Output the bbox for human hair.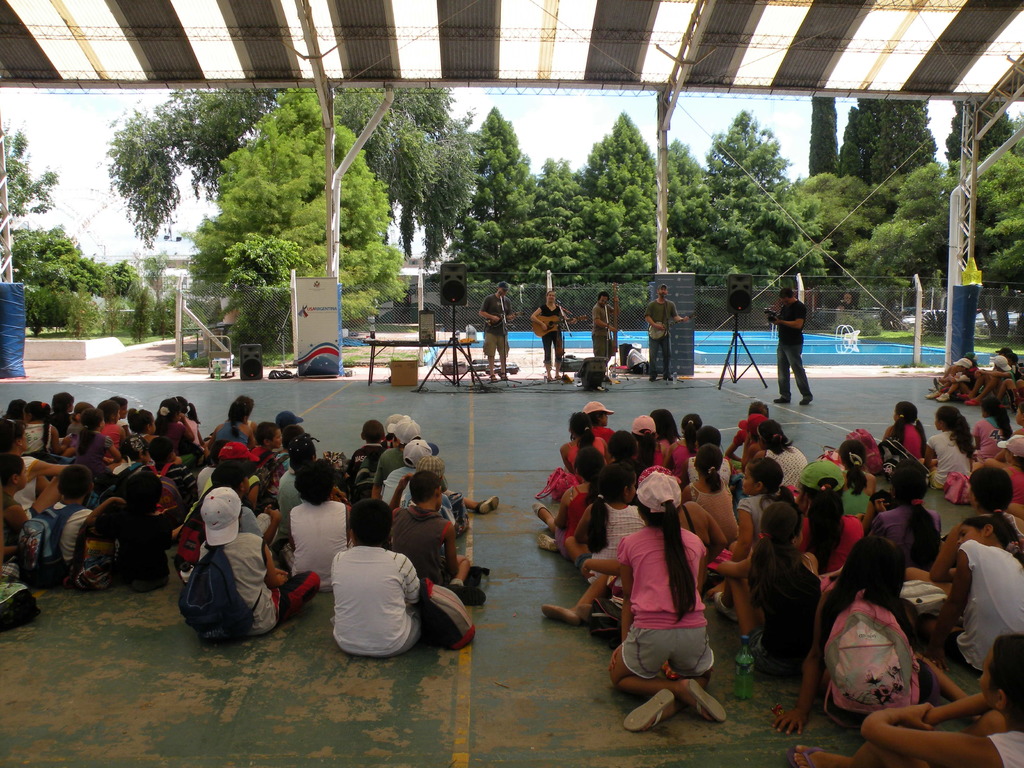
685,412,701,456.
